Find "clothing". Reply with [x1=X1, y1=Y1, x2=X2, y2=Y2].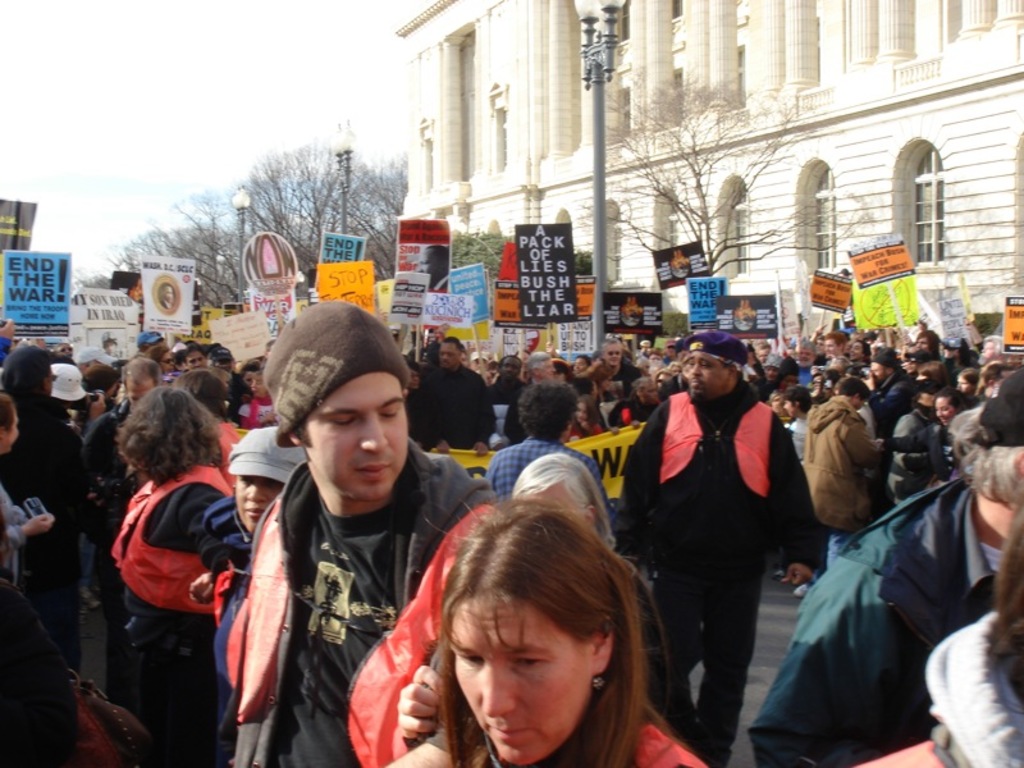
[x1=613, y1=360, x2=644, y2=390].
